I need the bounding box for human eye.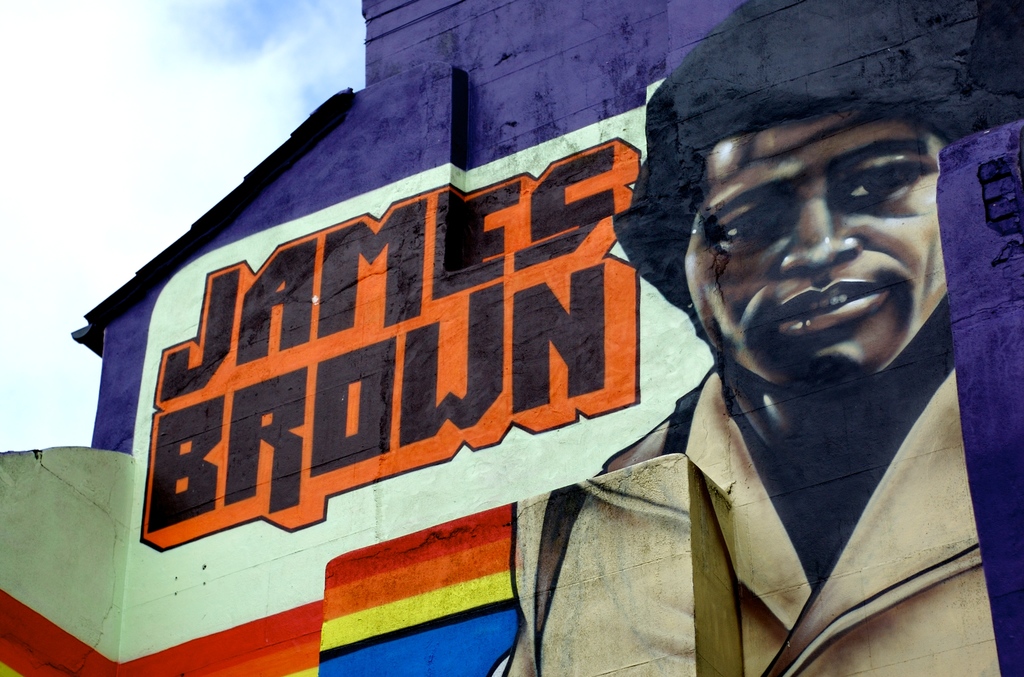
Here it is: <region>721, 202, 788, 254</region>.
